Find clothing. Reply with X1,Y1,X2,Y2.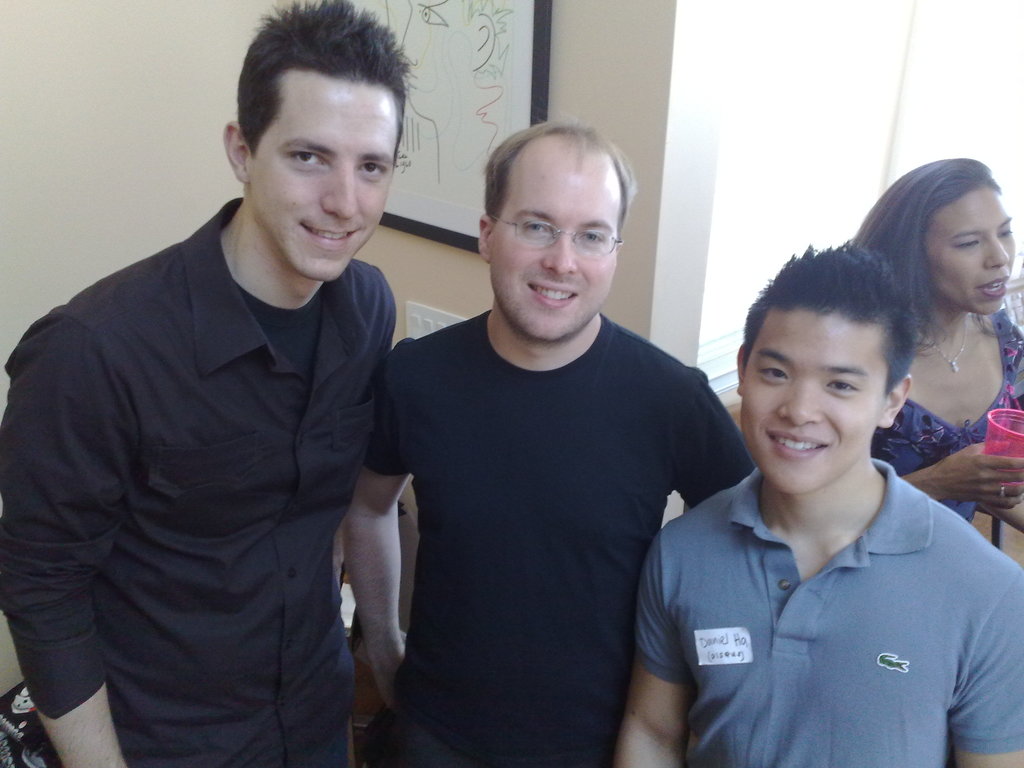
356,307,760,767.
